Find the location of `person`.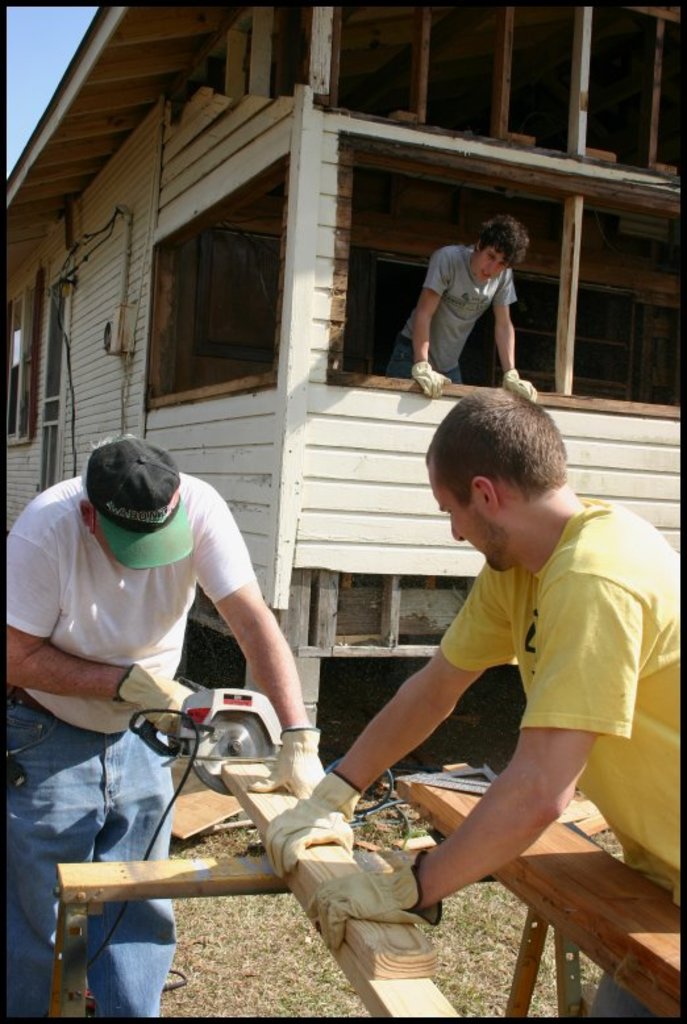
Location: x1=386 y1=209 x2=536 y2=409.
